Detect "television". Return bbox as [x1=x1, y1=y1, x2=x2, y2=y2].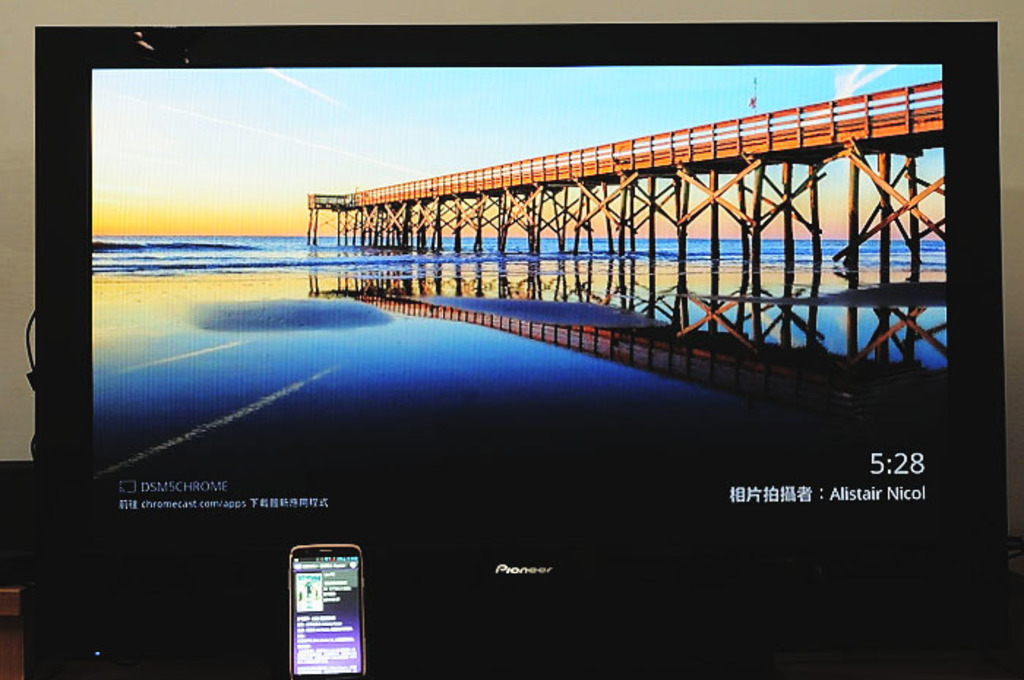
[x1=35, y1=22, x2=1009, y2=679].
